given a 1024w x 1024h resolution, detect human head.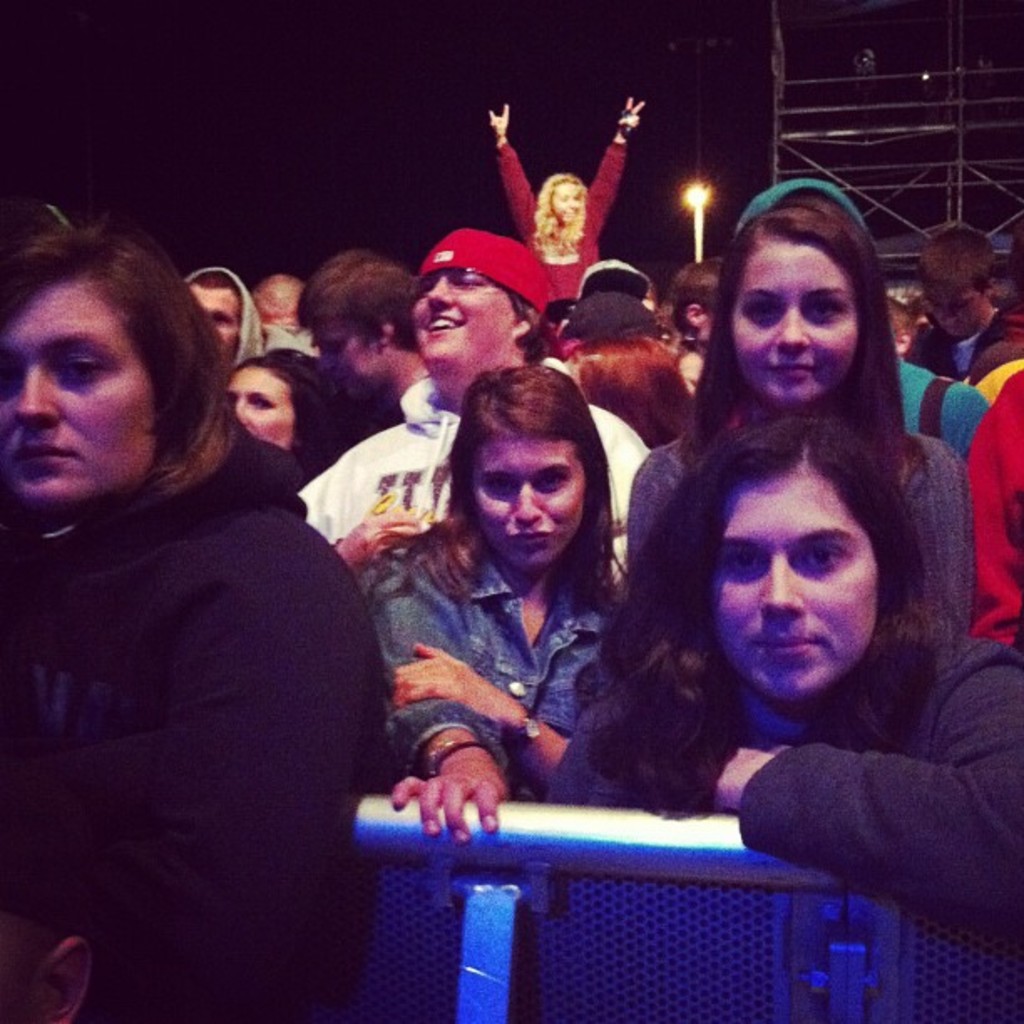
l=666, t=400, r=939, b=708.
